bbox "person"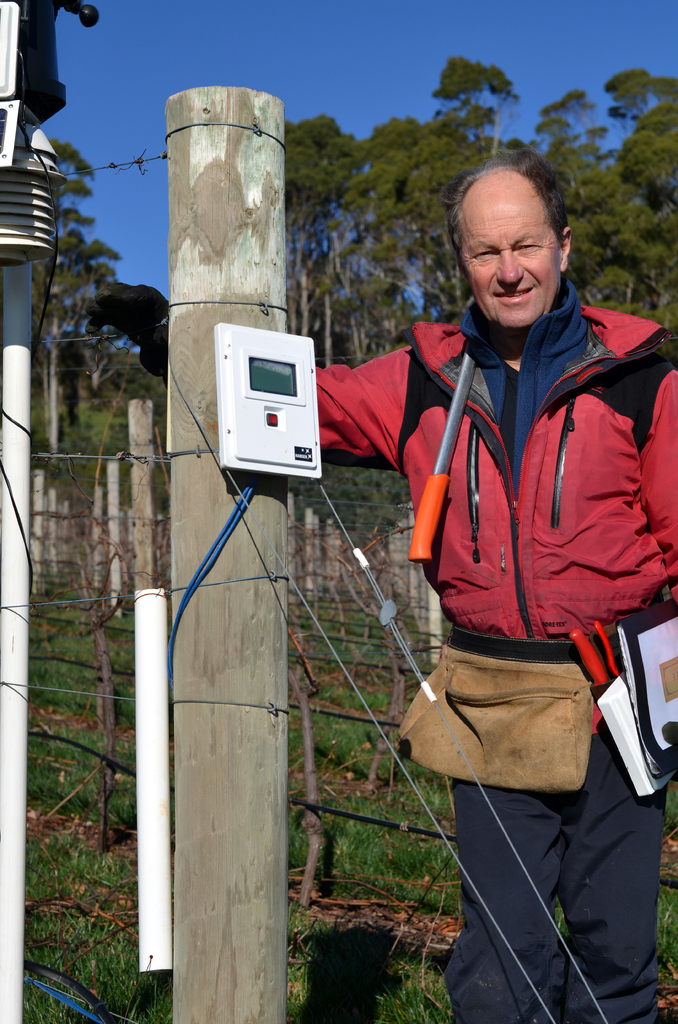
region(297, 161, 642, 1018)
